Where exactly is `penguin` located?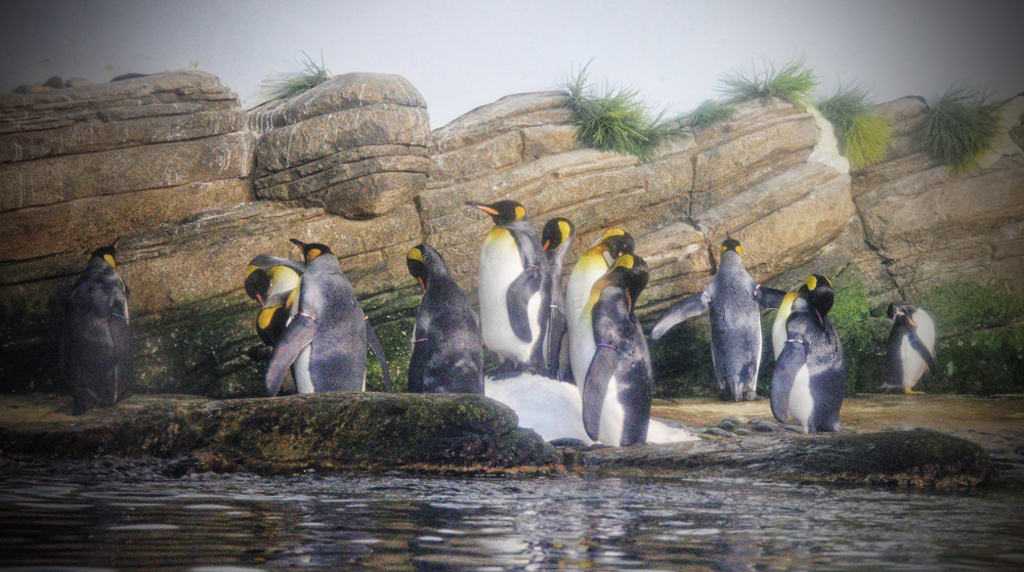
Its bounding box is <bbox>867, 294, 947, 390</bbox>.
